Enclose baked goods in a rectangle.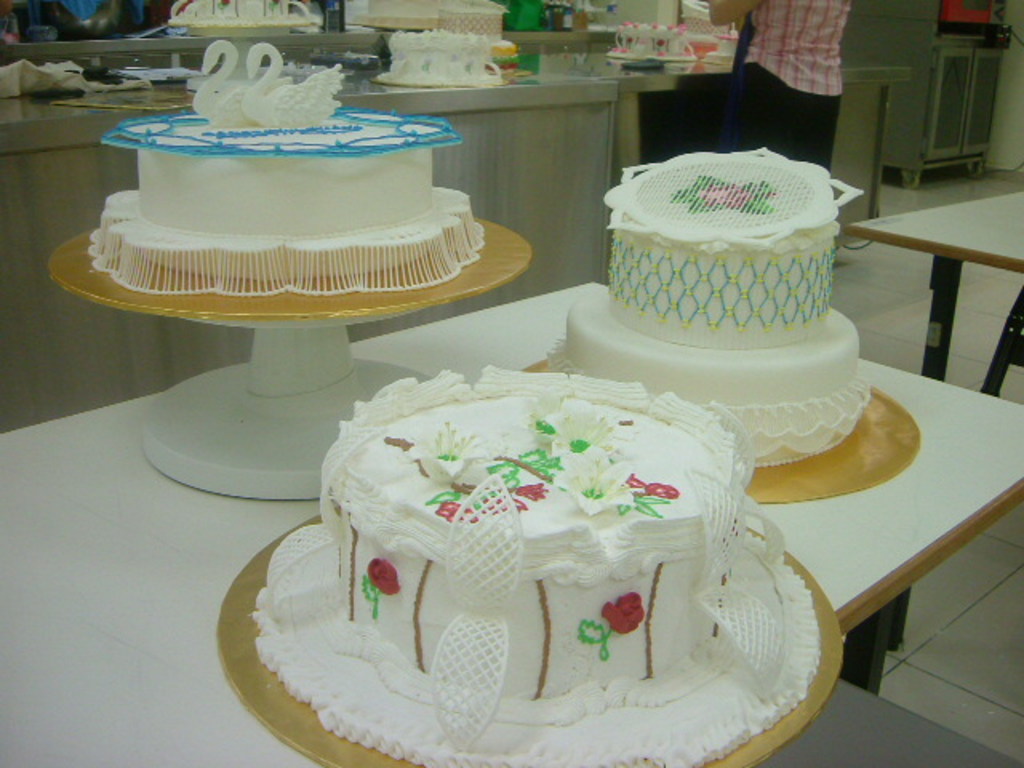
box=[717, 19, 738, 54].
